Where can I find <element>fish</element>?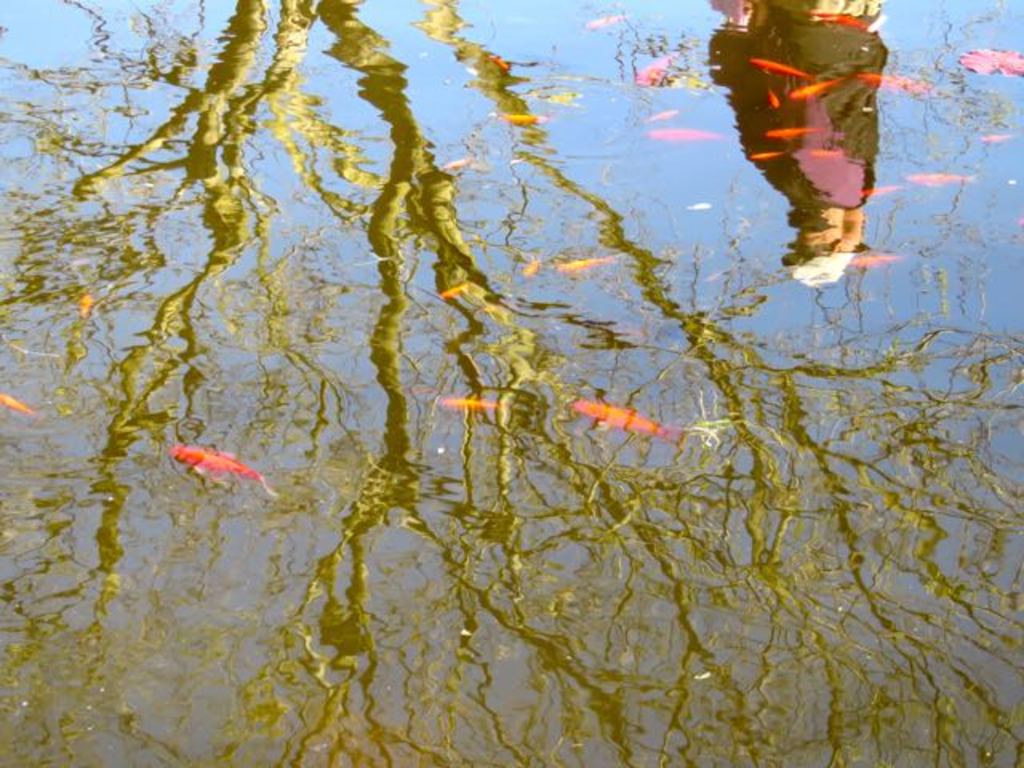
You can find it at (555, 254, 614, 277).
